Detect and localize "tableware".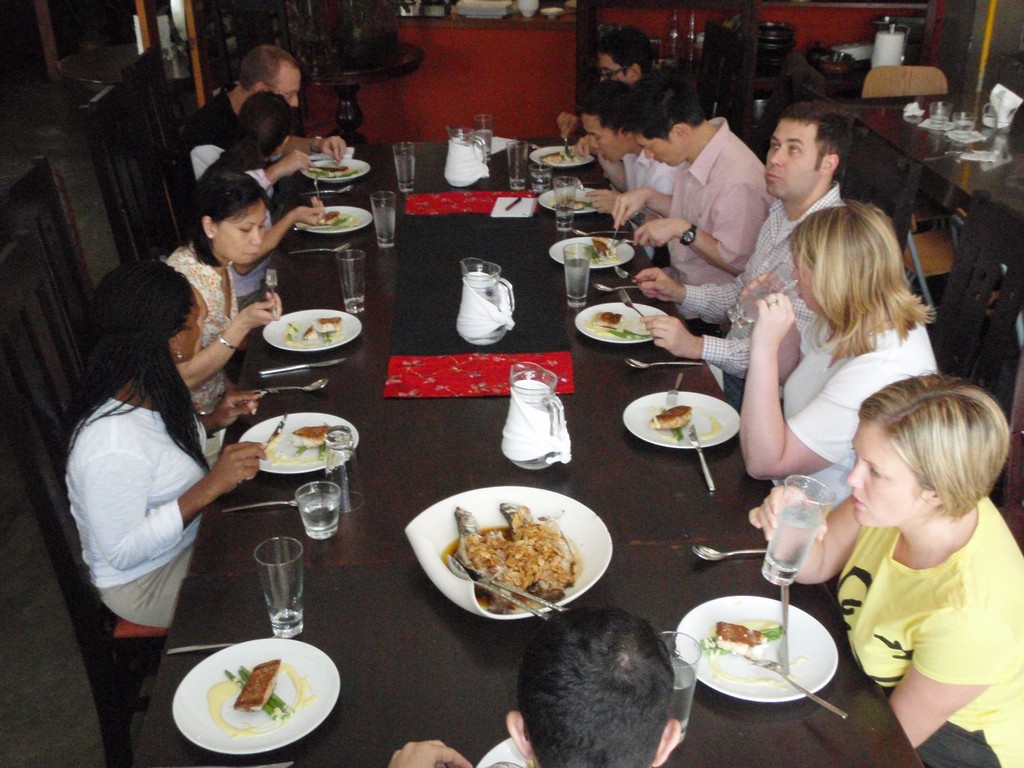
Localized at bbox(947, 111, 977, 145).
